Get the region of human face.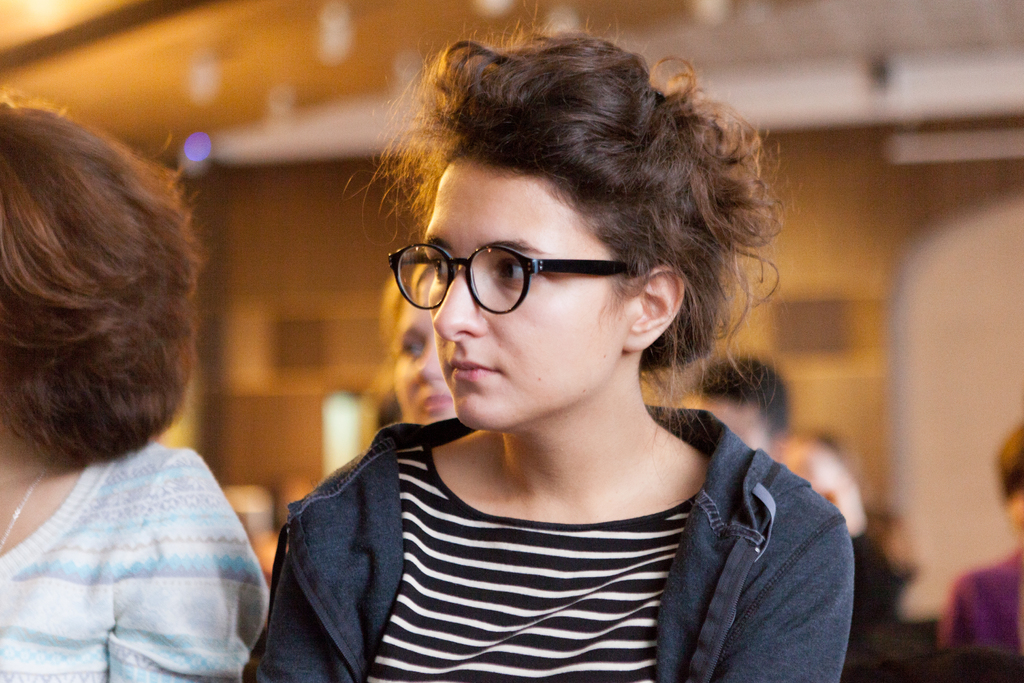
rect(390, 269, 451, 423).
